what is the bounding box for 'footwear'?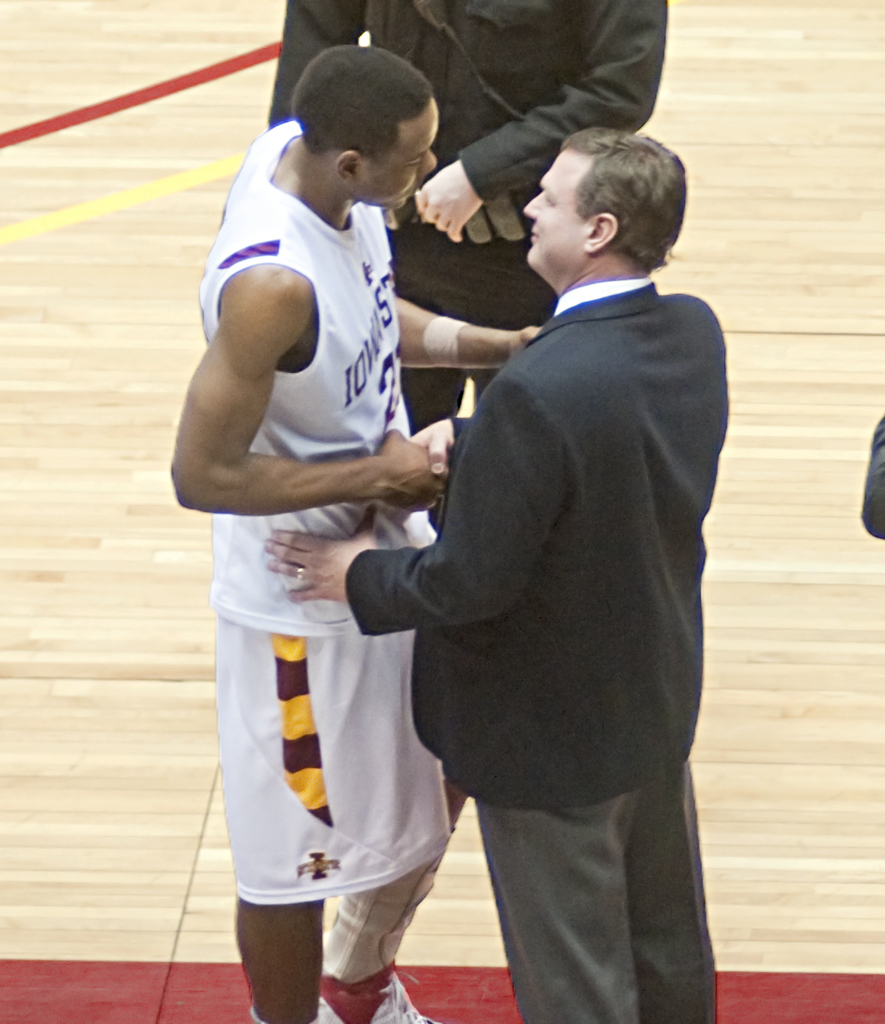
region(315, 967, 446, 1023).
